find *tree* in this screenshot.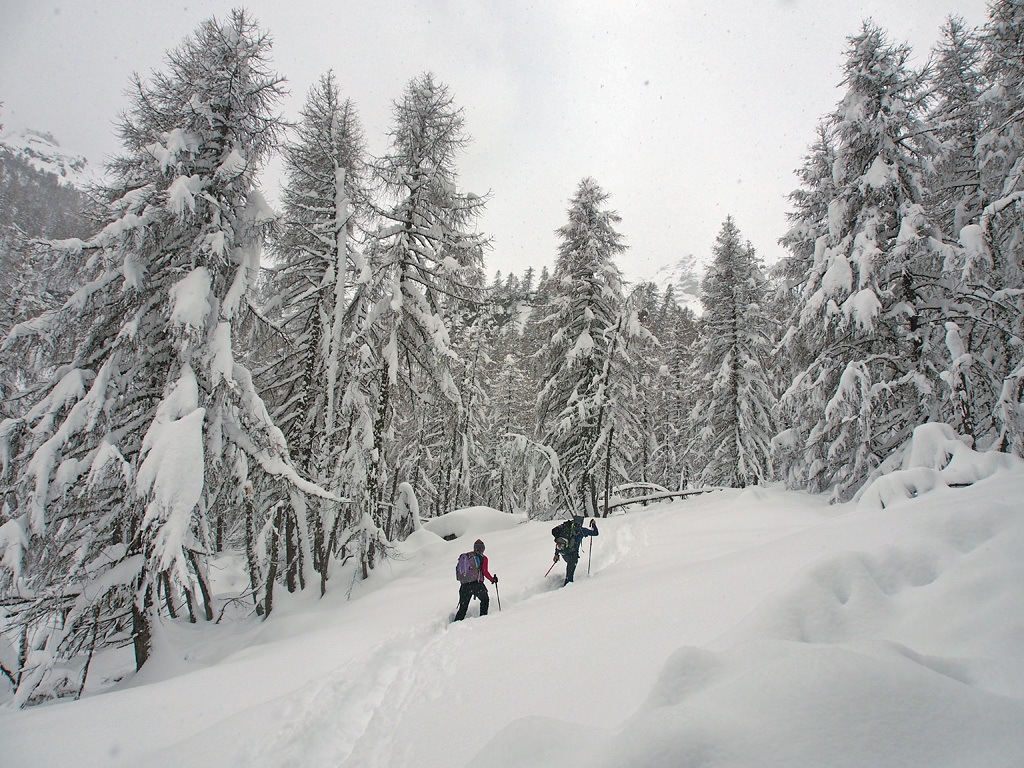
The bounding box for *tree* is l=0, t=0, r=351, b=705.
